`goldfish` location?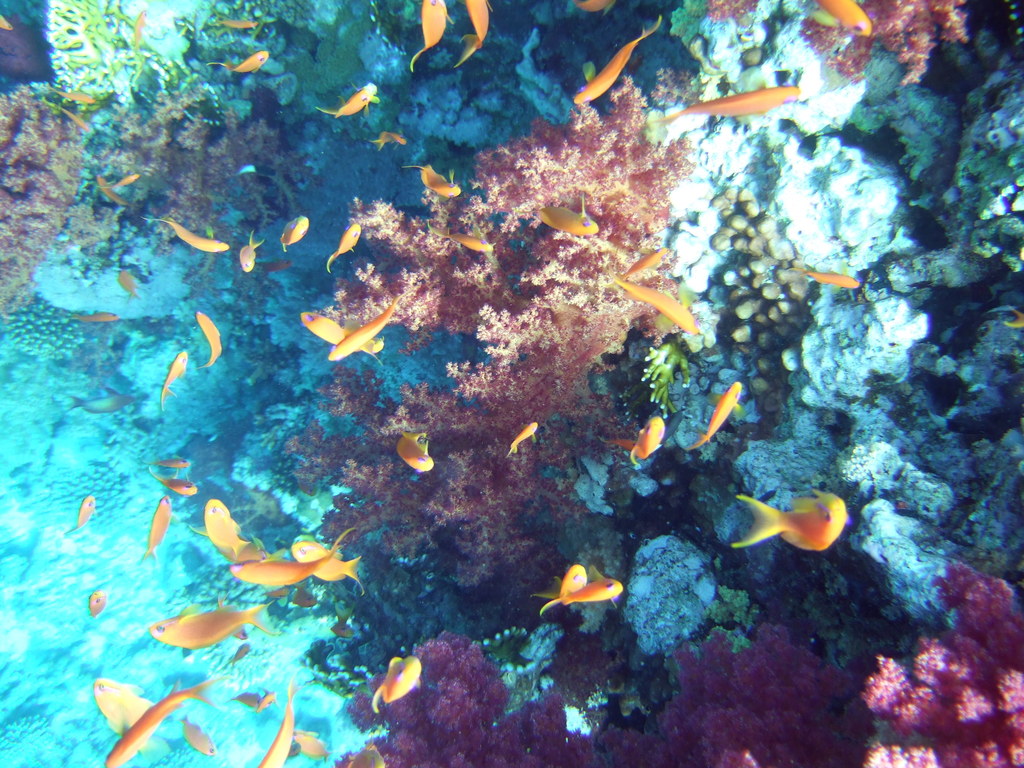
<box>529,565,589,600</box>
